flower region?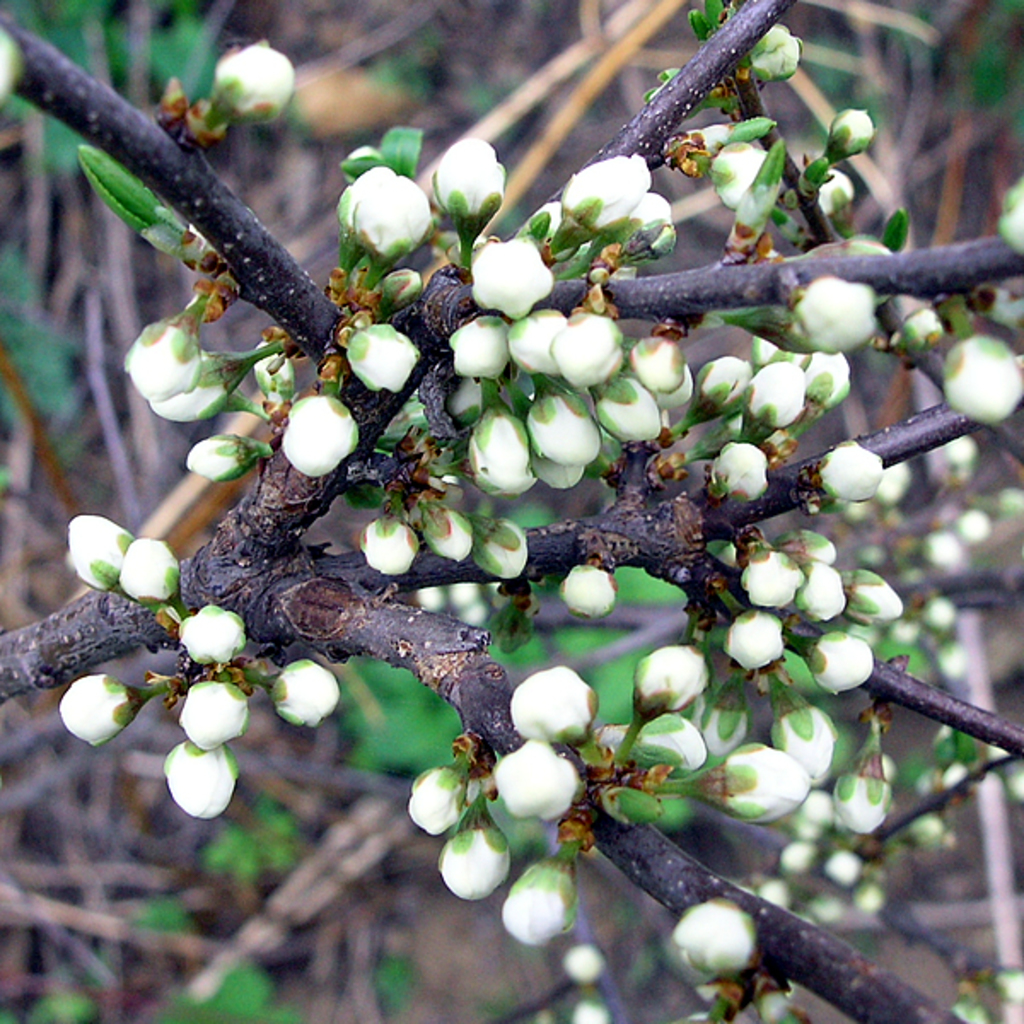
crop(58, 674, 137, 759)
